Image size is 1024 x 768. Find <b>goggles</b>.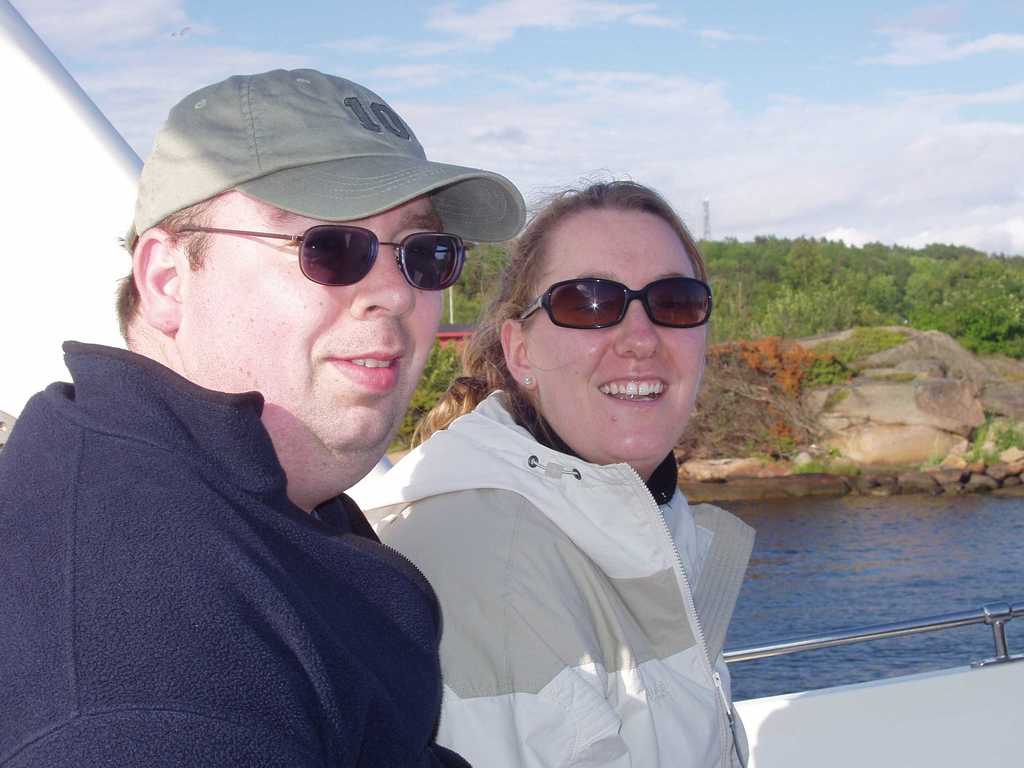
detection(511, 260, 717, 337).
